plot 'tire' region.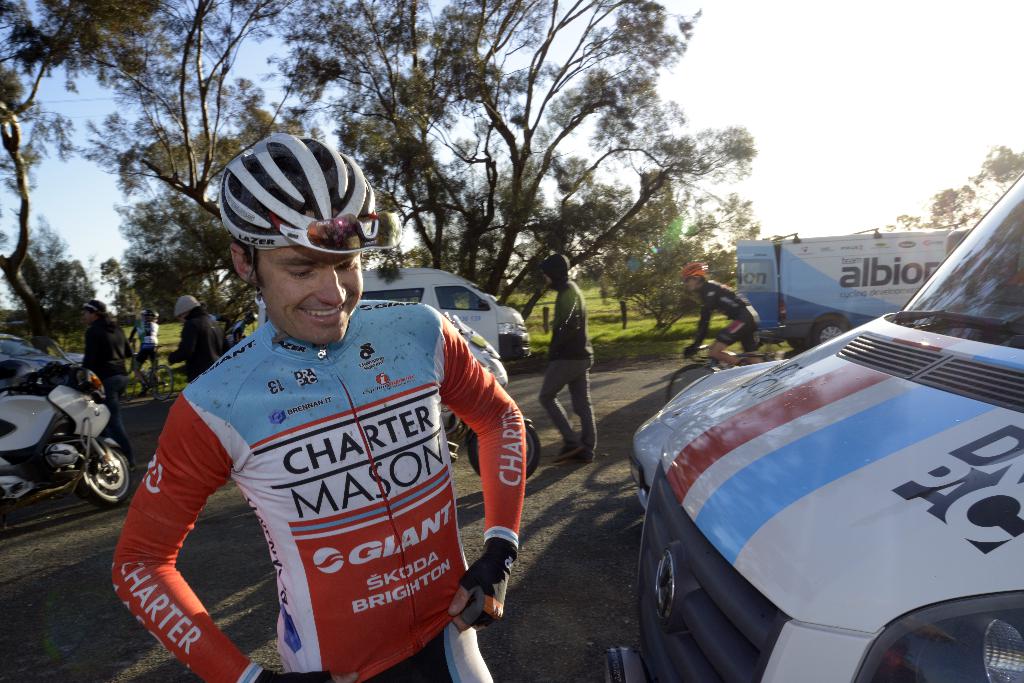
Plotted at <region>811, 316, 845, 346</region>.
